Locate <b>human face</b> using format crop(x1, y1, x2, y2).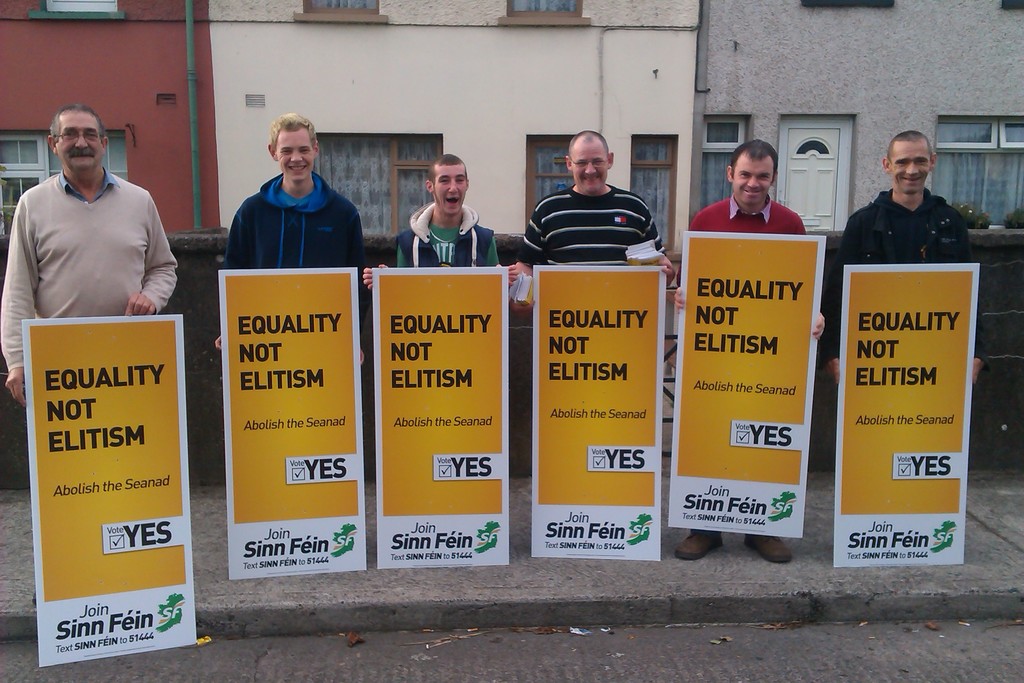
crop(735, 156, 776, 204).
